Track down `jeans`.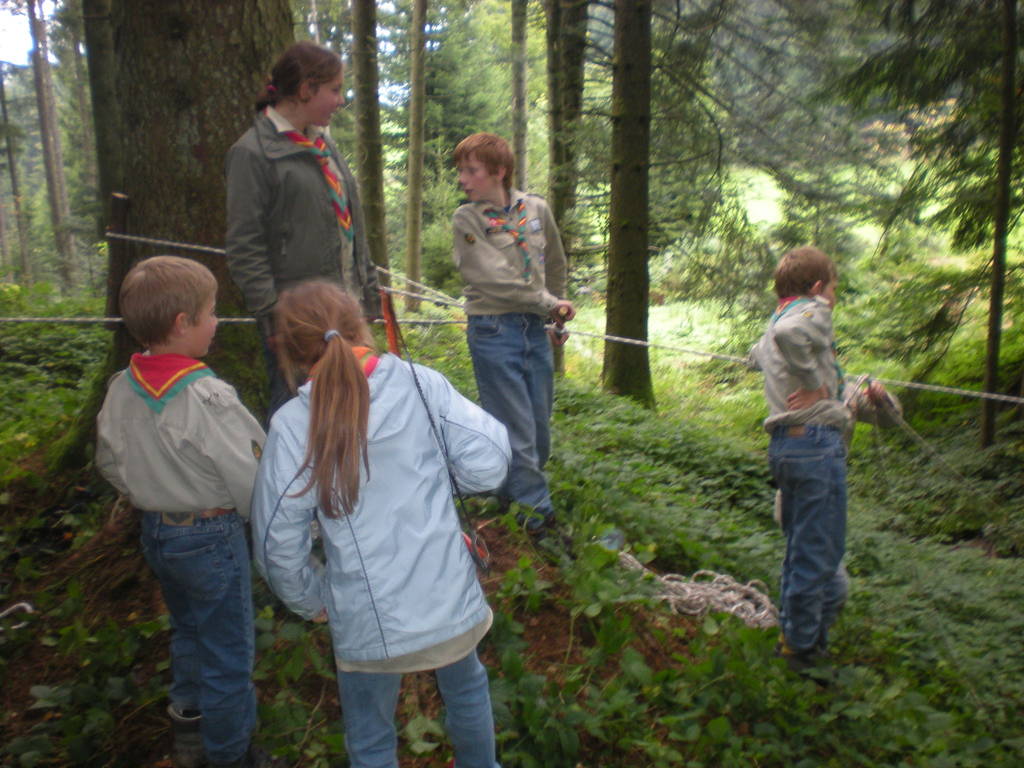
Tracked to 767, 419, 846, 644.
